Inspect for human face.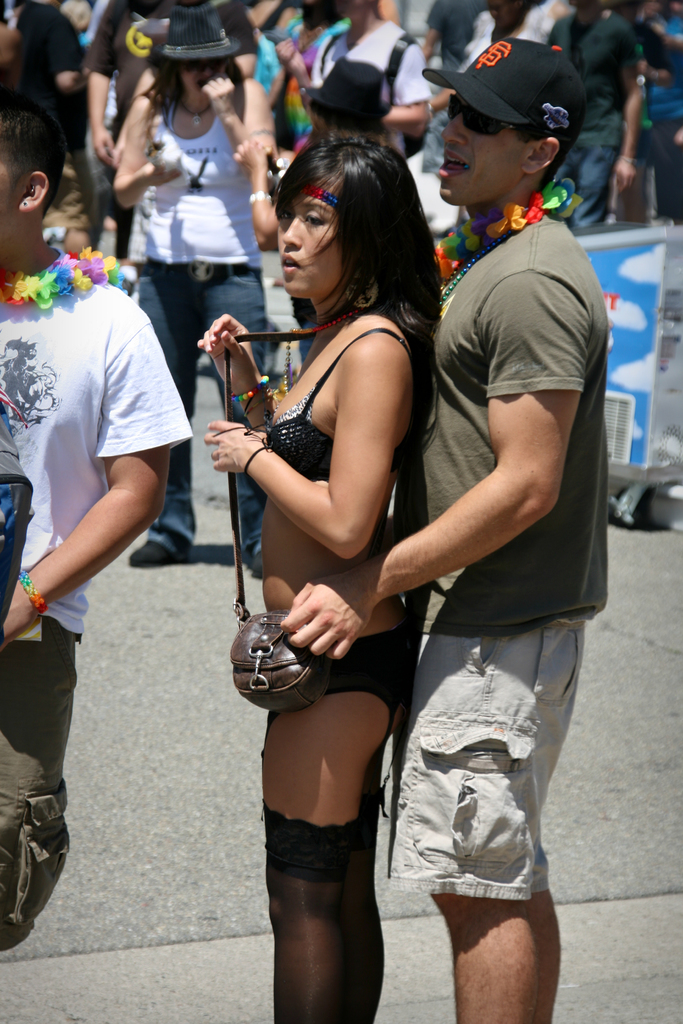
Inspection: [436,95,527,214].
